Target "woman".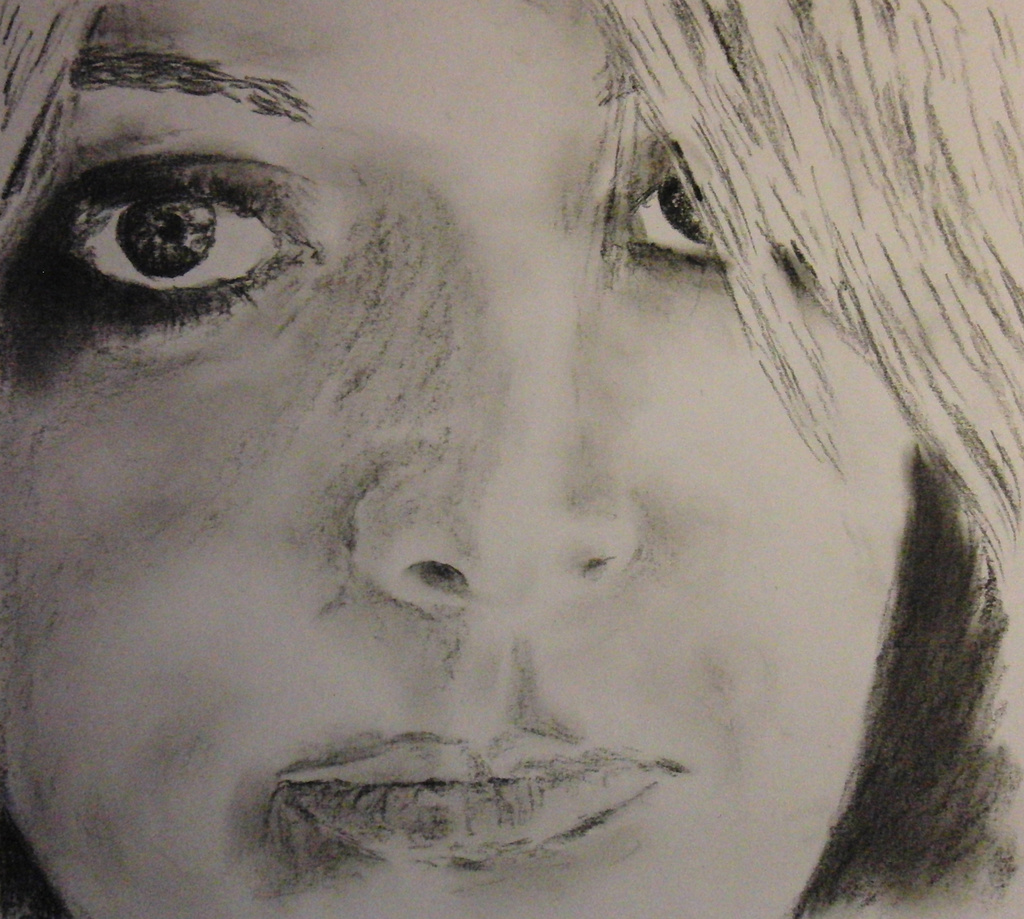
Target region: 0/0/1023/918.
